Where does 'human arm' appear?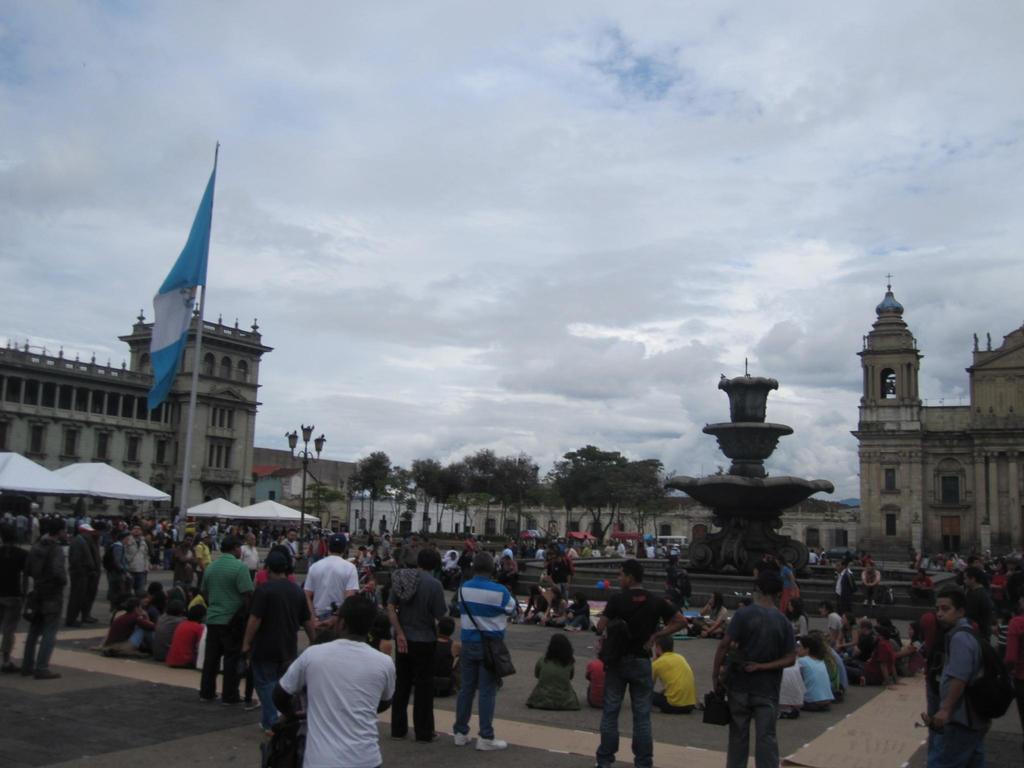
Appears at Rect(837, 623, 861, 650).
